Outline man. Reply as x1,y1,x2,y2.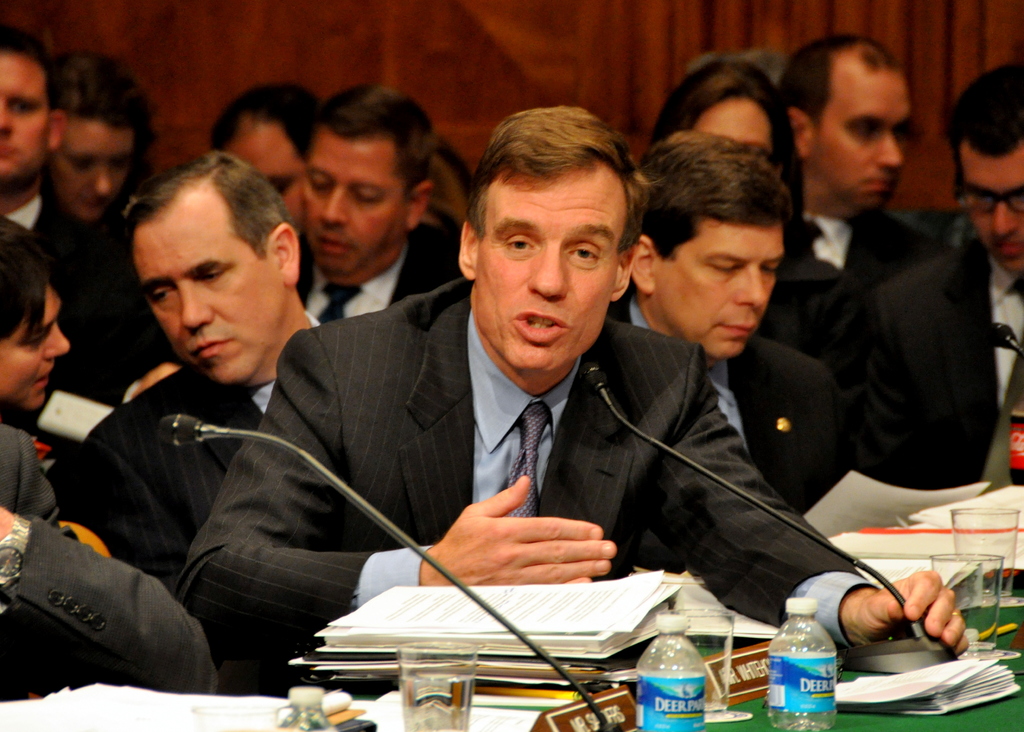
0,23,113,373.
